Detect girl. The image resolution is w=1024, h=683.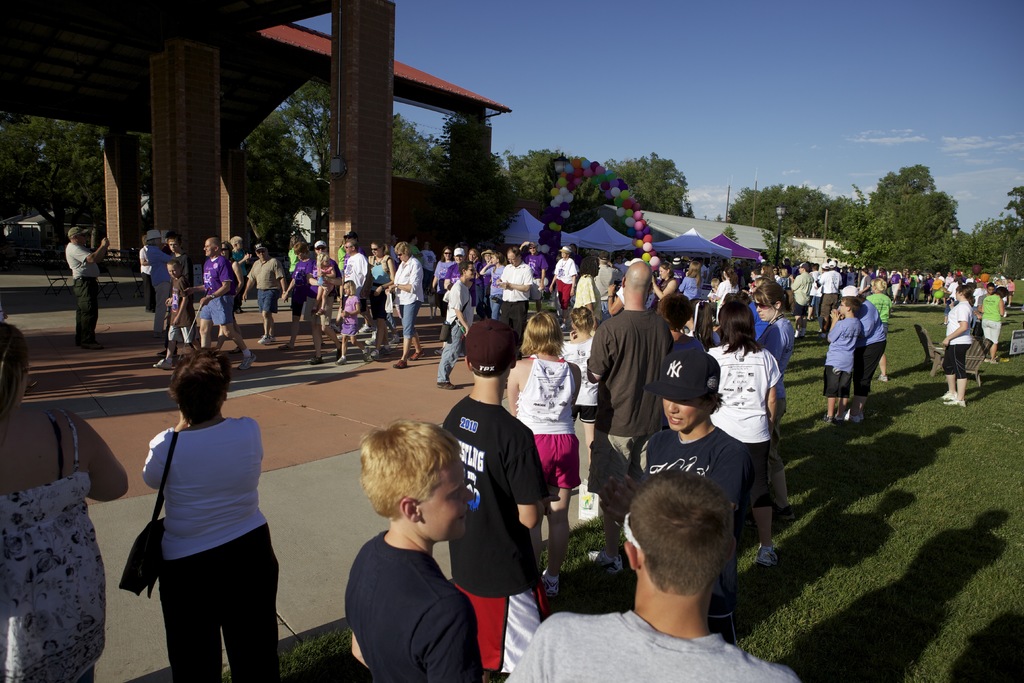
(867, 279, 892, 381).
